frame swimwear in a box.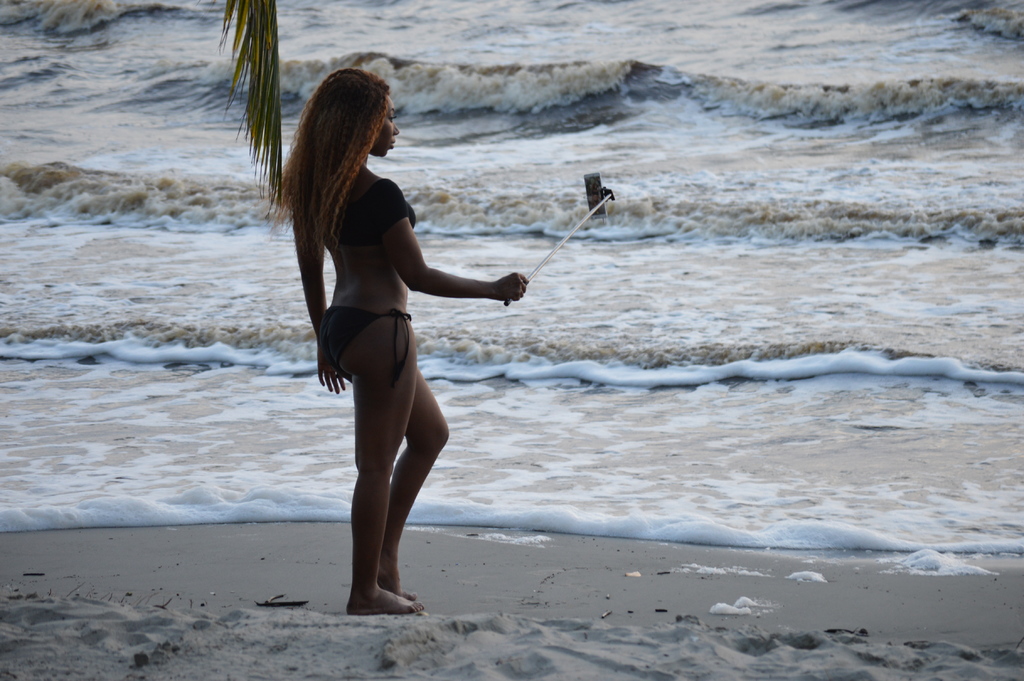
bbox(340, 176, 420, 249).
